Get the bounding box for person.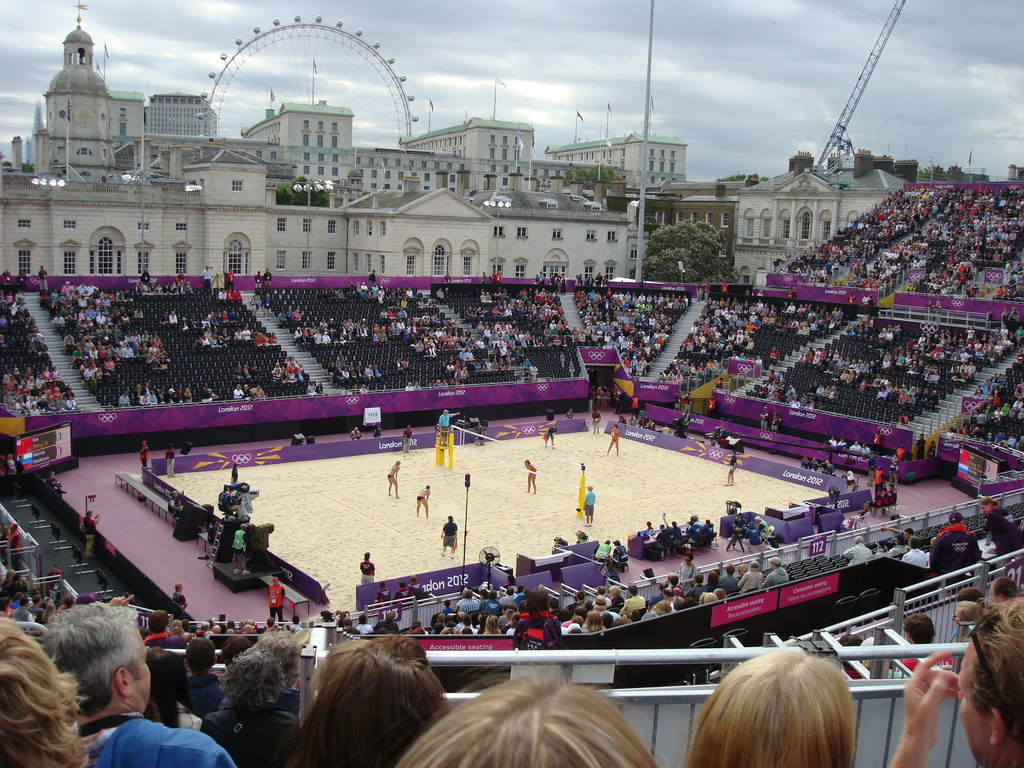
<box>611,586,623,607</box>.
